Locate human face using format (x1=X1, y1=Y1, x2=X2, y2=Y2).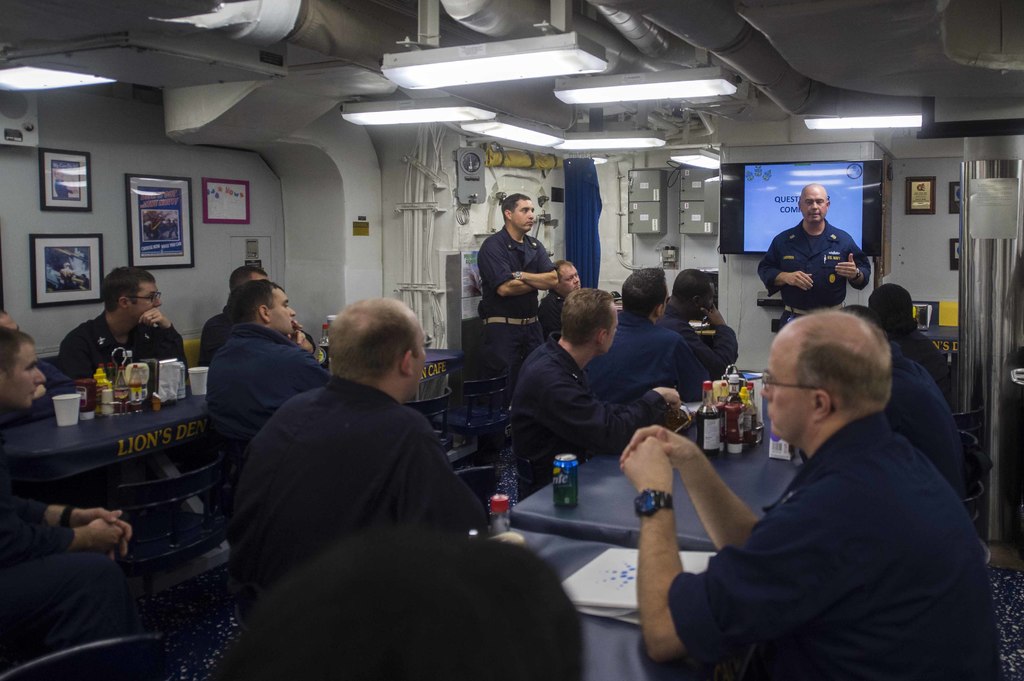
(x1=608, y1=292, x2=628, y2=378).
